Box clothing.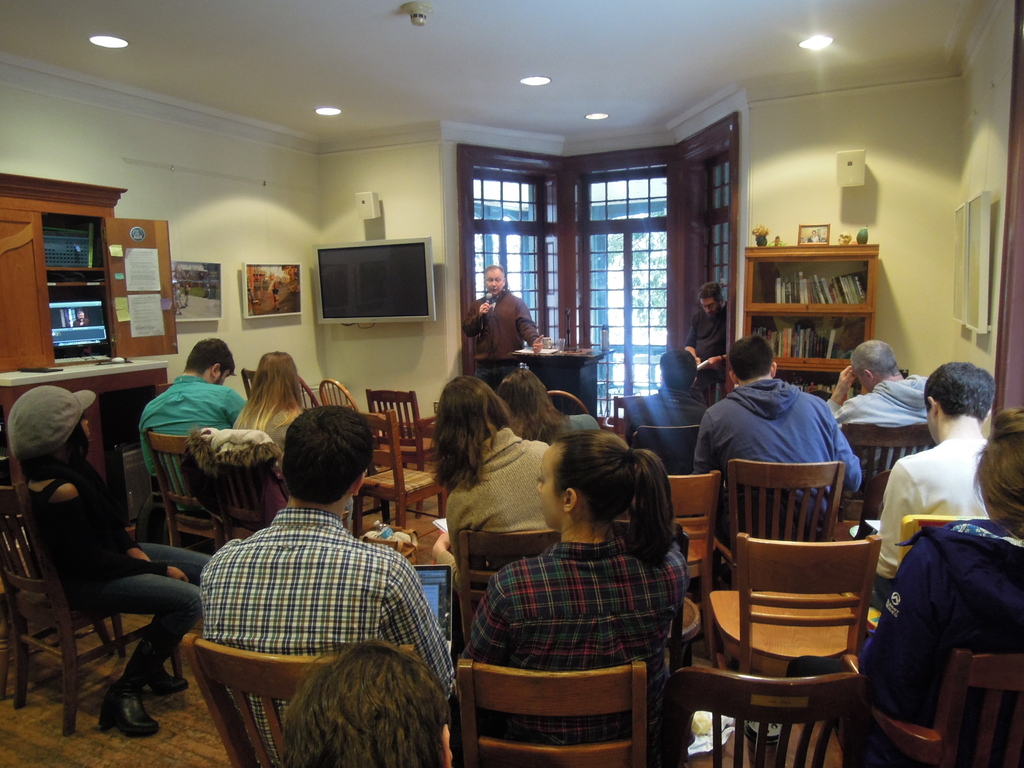
[876,436,989,598].
